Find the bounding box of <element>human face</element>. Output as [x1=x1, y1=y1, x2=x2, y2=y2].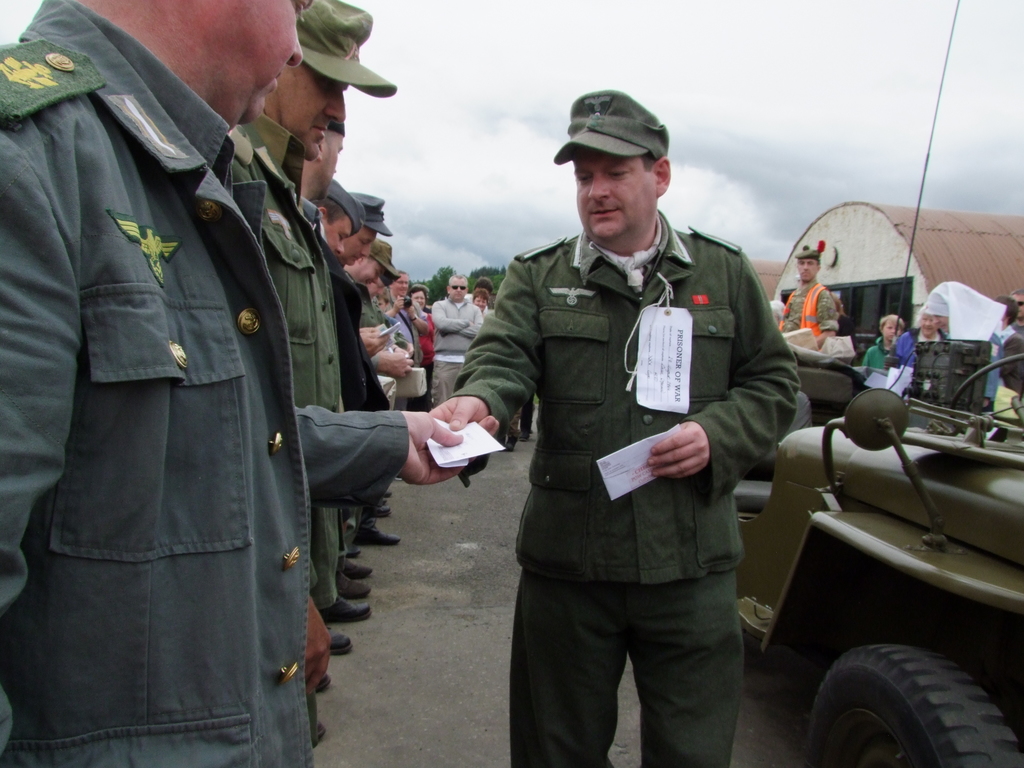
[x1=362, y1=269, x2=382, y2=289].
